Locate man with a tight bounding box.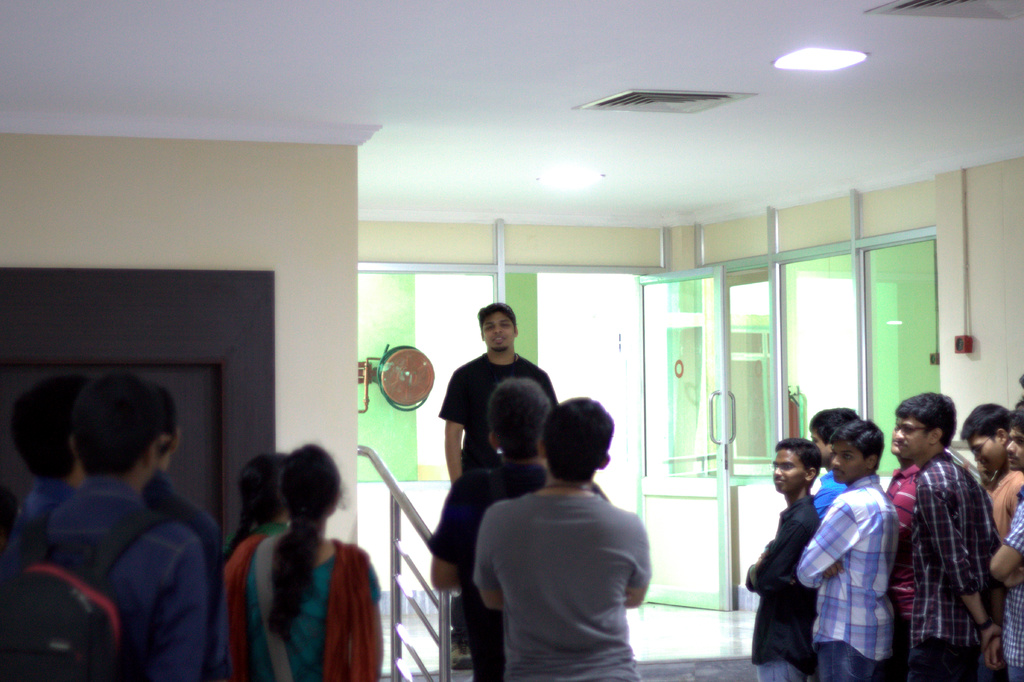
(796, 414, 888, 681).
